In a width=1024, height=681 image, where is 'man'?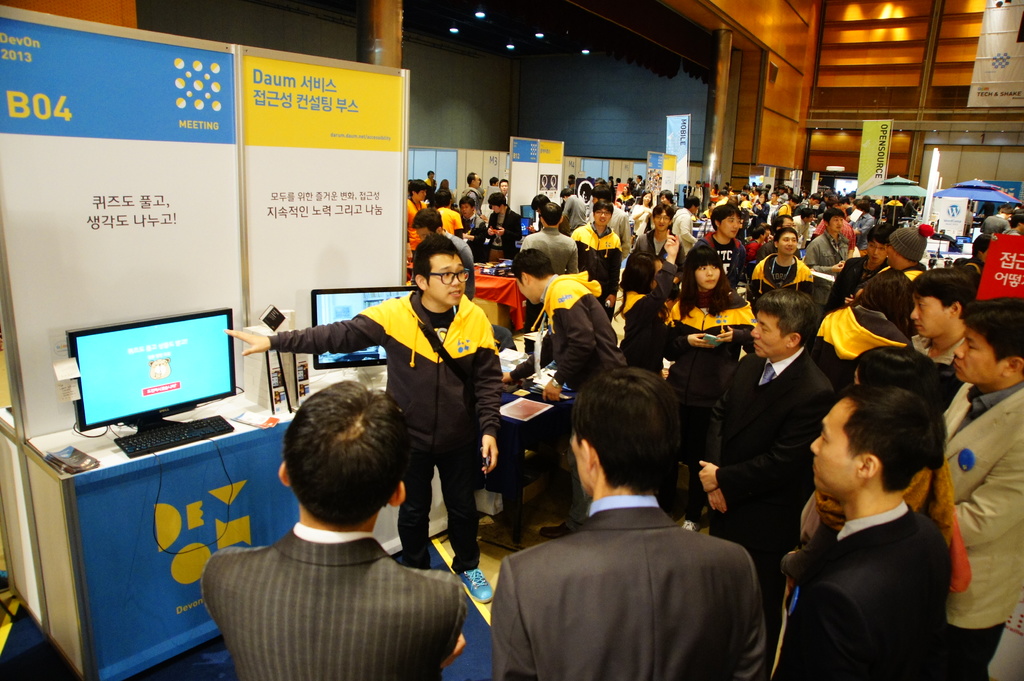
bbox=(422, 168, 434, 191).
